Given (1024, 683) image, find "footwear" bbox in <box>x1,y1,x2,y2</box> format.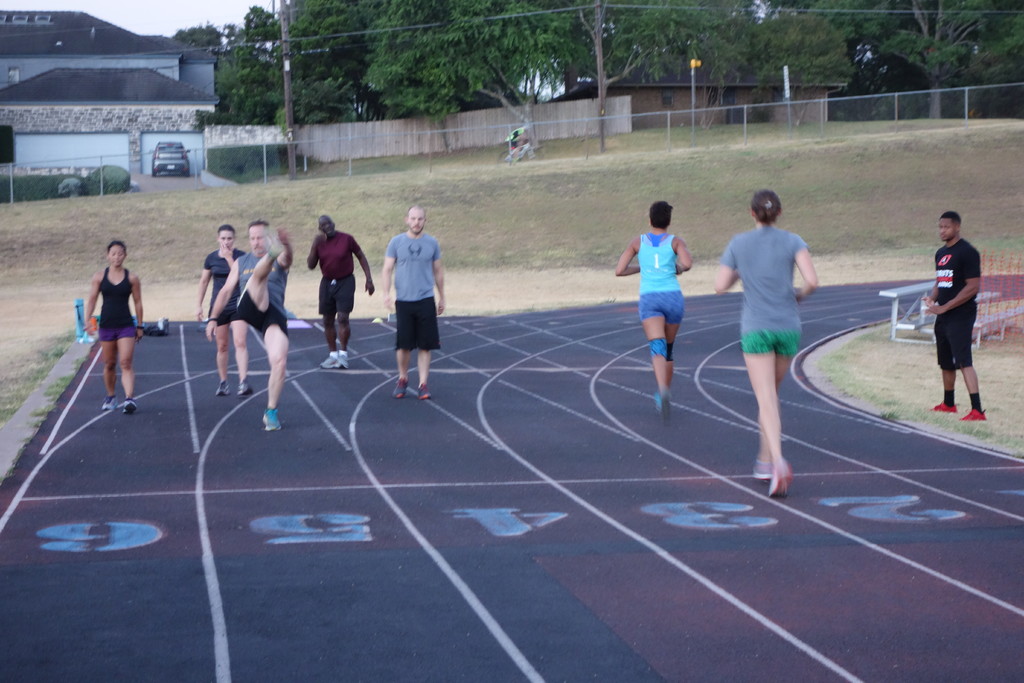
<box>127,397,140,413</box>.
